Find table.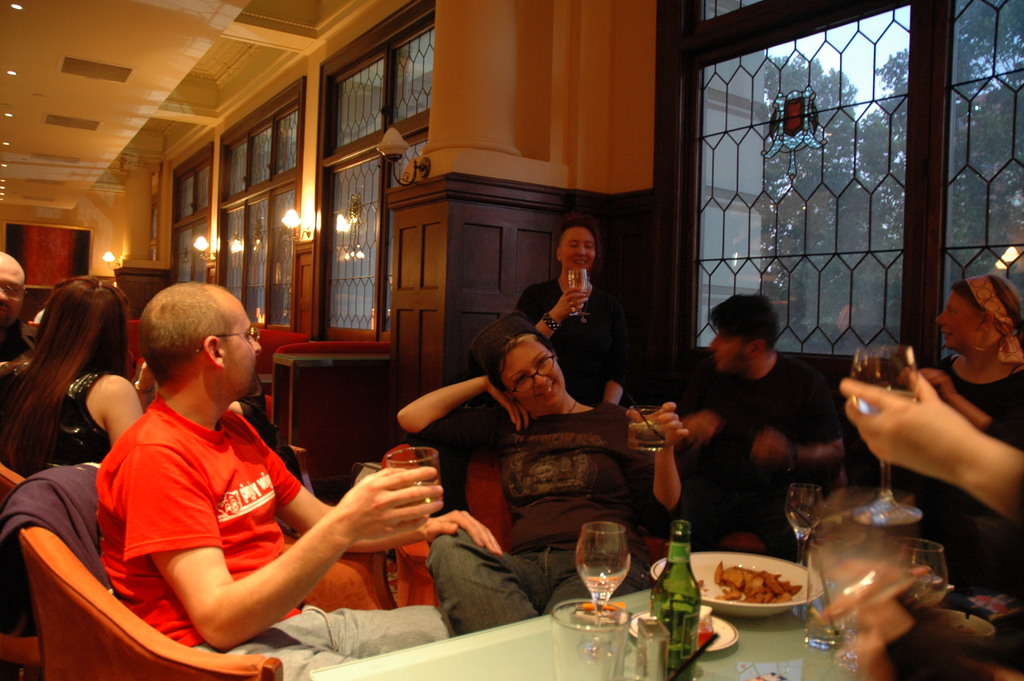
left=302, top=557, right=890, bottom=680.
